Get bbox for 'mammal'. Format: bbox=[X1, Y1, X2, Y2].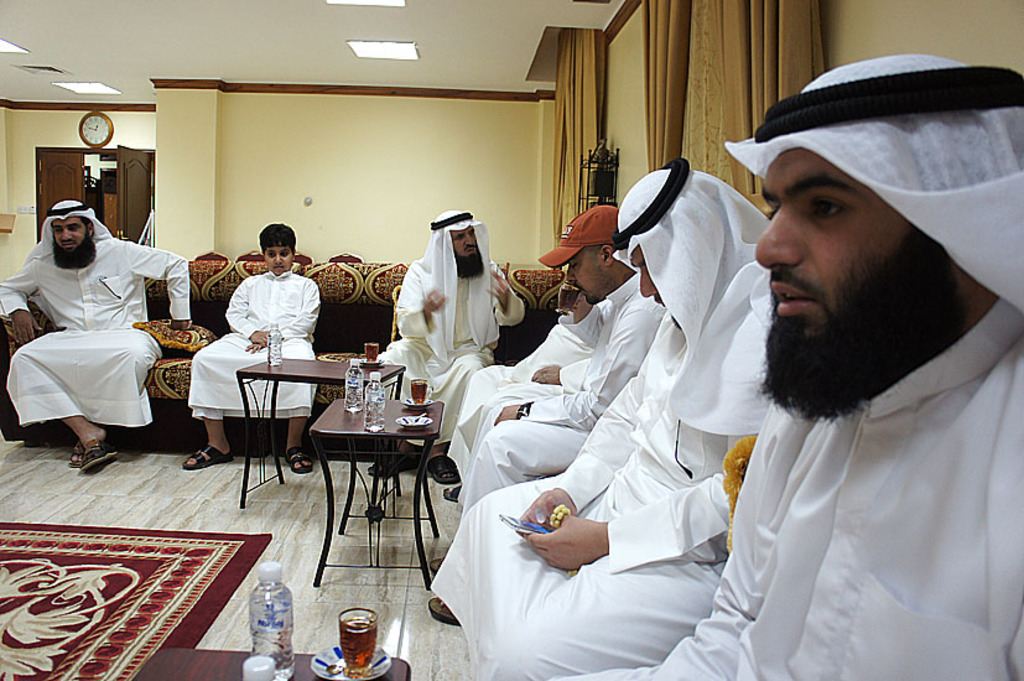
bbox=[364, 203, 527, 472].
